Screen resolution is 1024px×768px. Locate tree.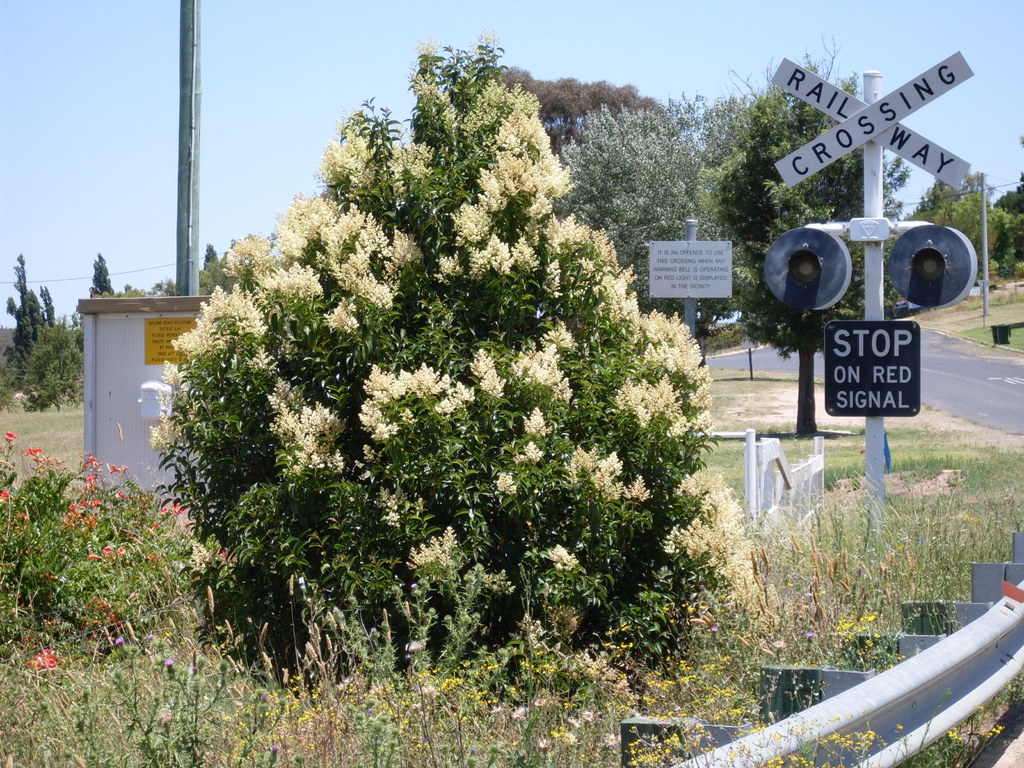
712 43 909 444.
